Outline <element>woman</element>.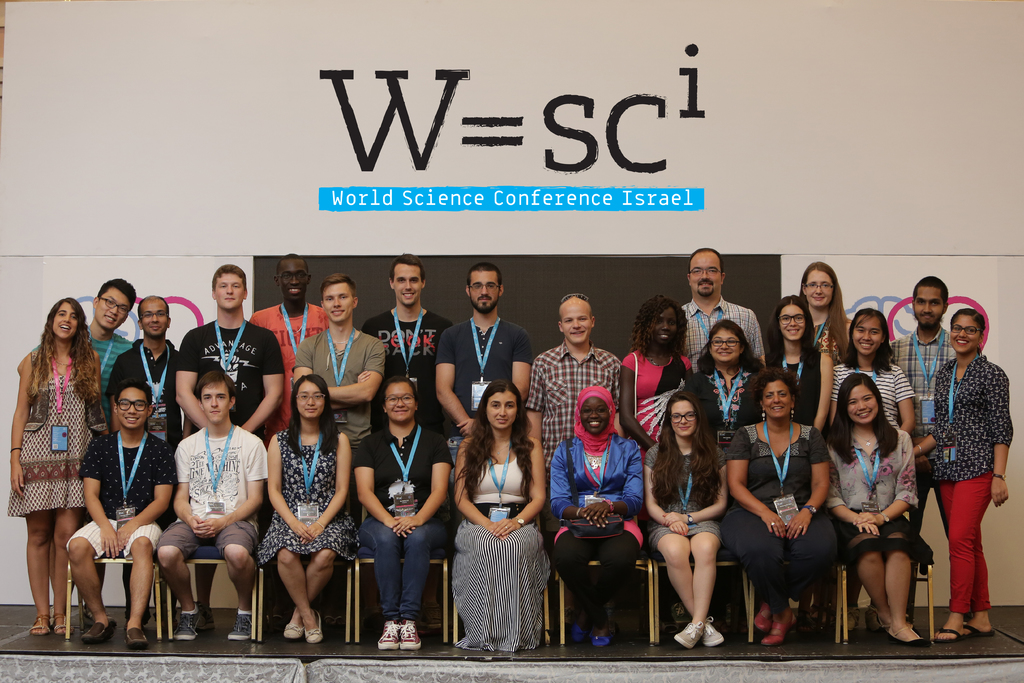
Outline: box=[729, 372, 834, 641].
